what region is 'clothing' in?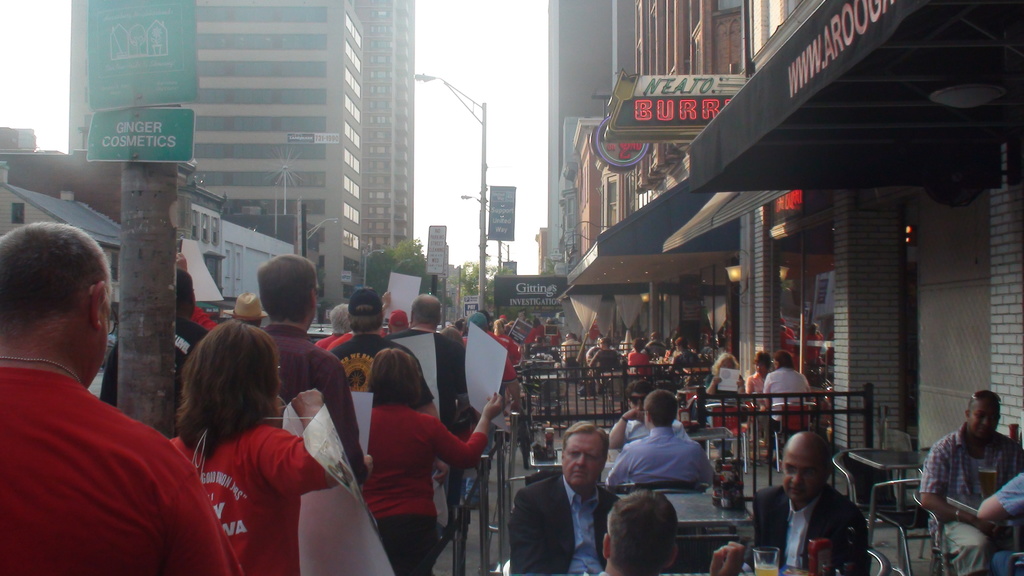
{"left": 915, "top": 431, "right": 1023, "bottom": 575}.
